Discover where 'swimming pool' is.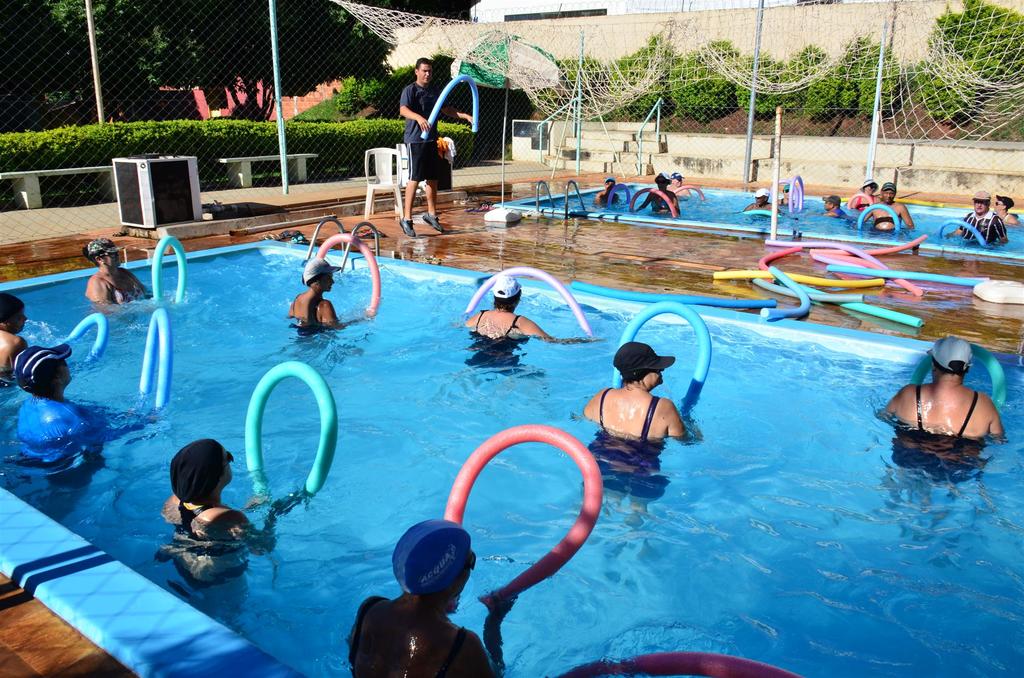
Discovered at locate(489, 177, 1023, 264).
